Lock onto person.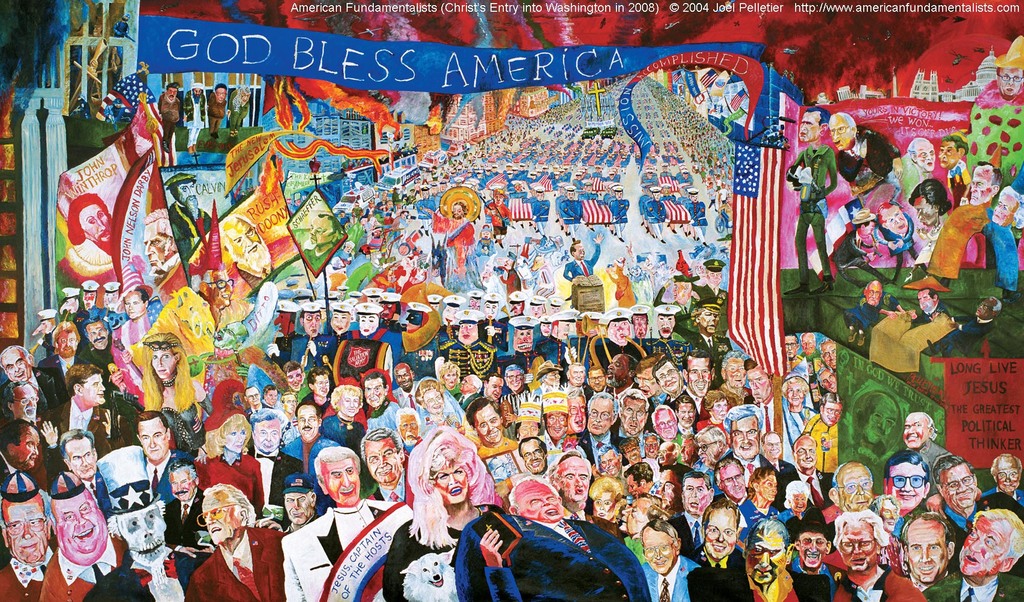
Locked: (691, 289, 733, 367).
